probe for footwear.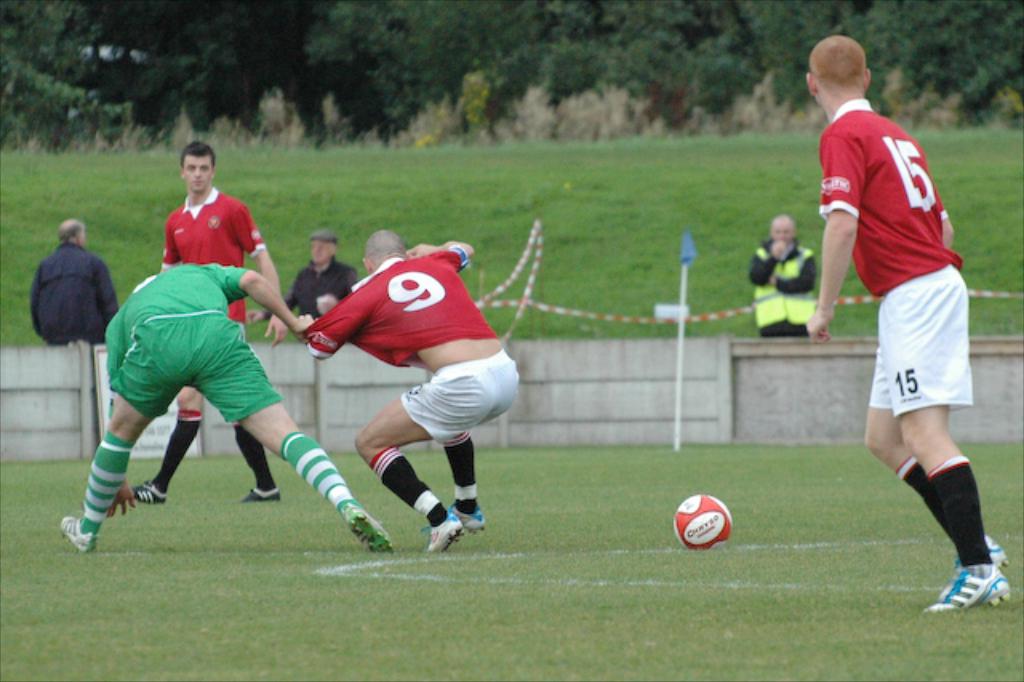
Probe result: 944,552,1016,618.
